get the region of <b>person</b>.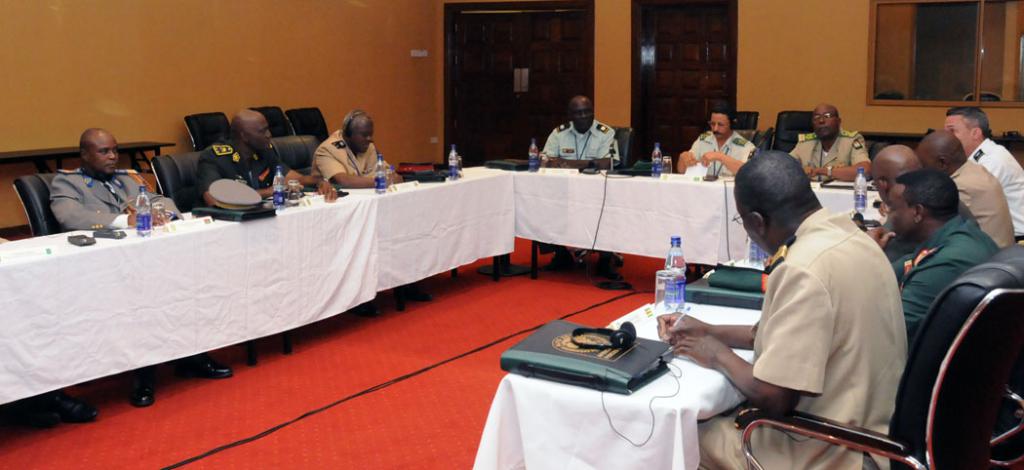
(x1=315, y1=103, x2=407, y2=184).
